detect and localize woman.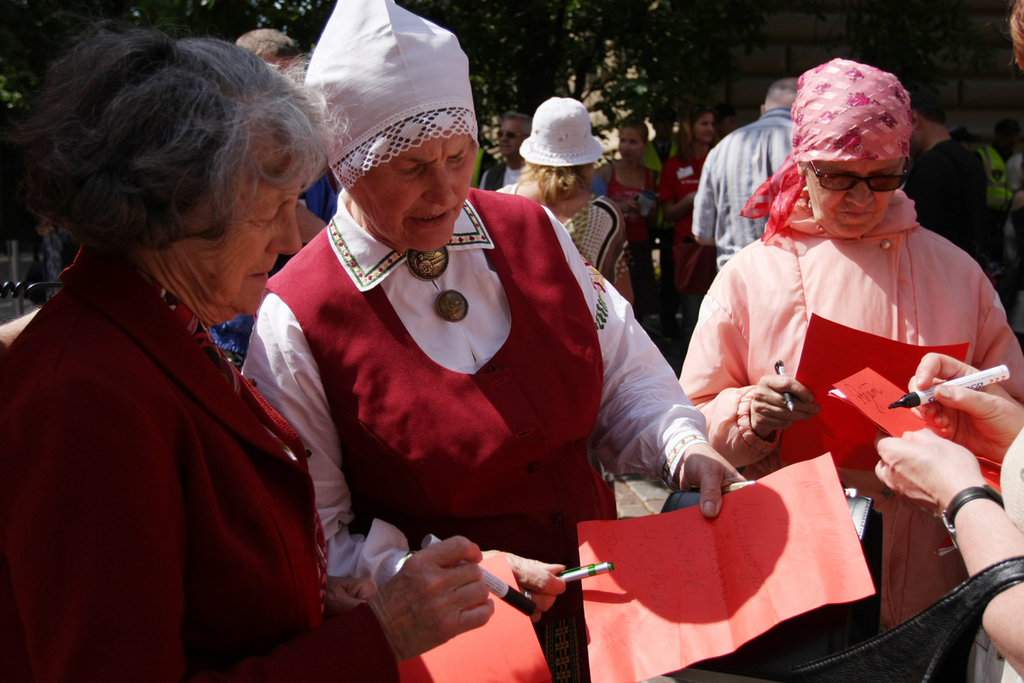
Localized at crop(0, 30, 493, 682).
